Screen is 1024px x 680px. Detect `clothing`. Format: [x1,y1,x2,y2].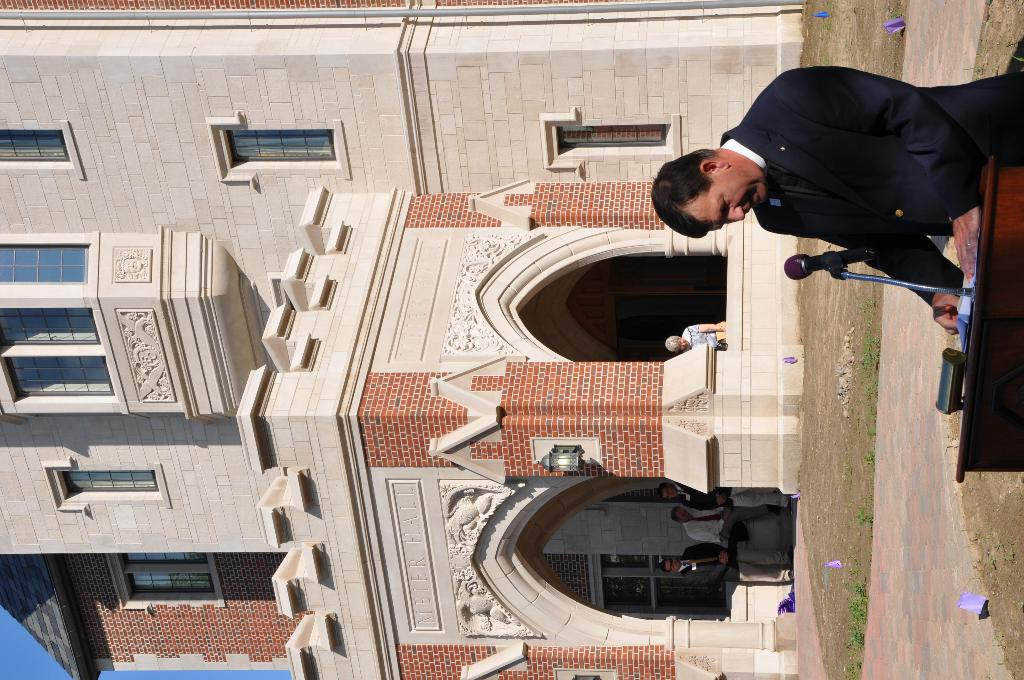
[682,56,1000,327].
